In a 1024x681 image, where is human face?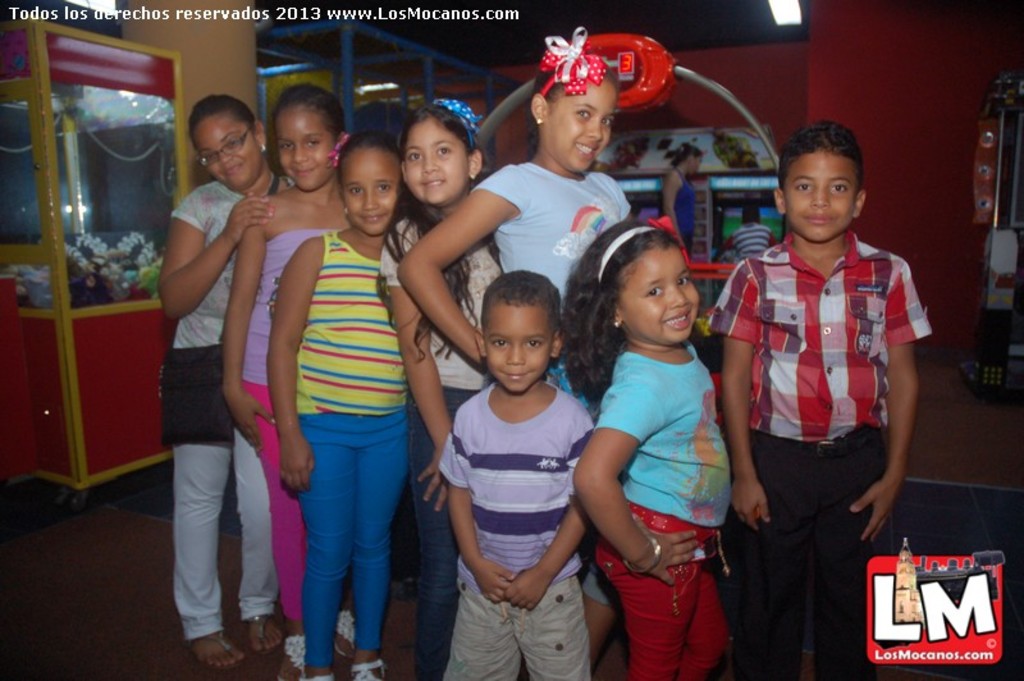
Rect(480, 305, 557, 393).
